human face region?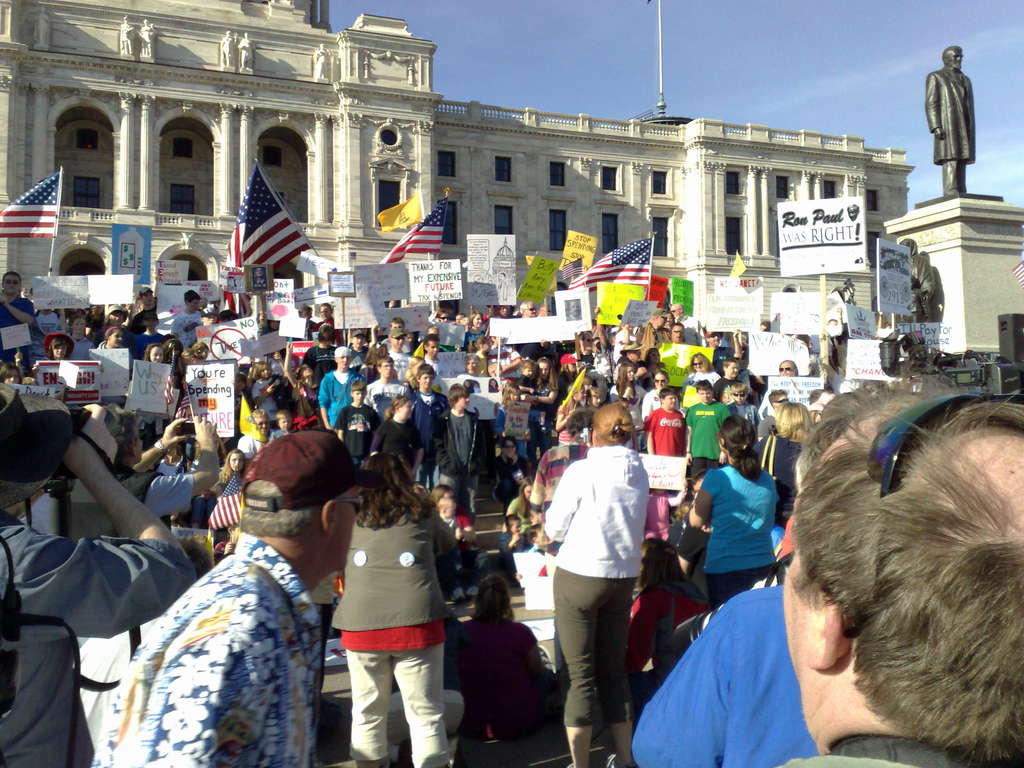
(398, 405, 414, 416)
